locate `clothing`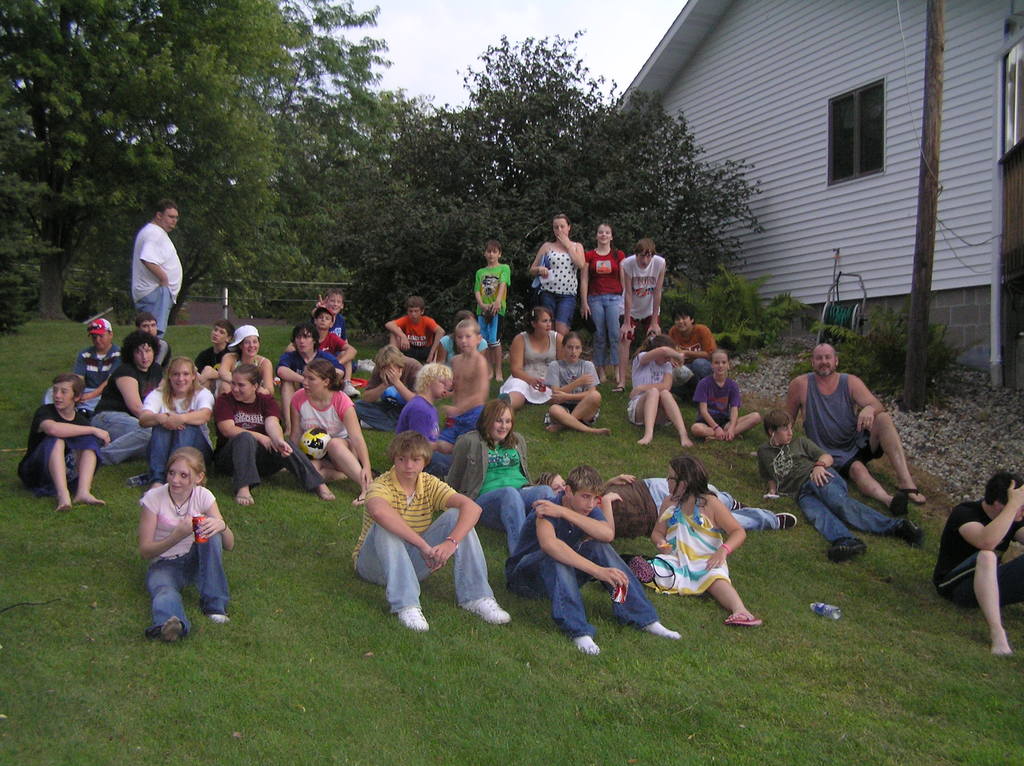
<bbox>497, 326, 556, 406</bbox>
